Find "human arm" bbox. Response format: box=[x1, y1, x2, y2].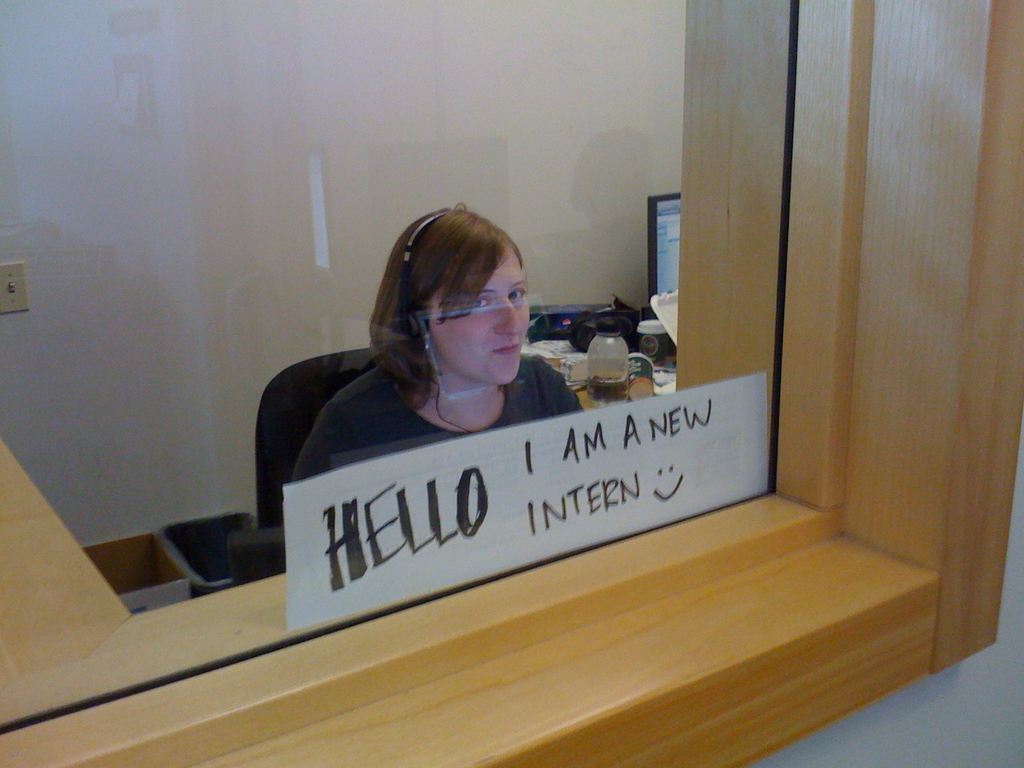
box=[294, 413, 344, 478].
